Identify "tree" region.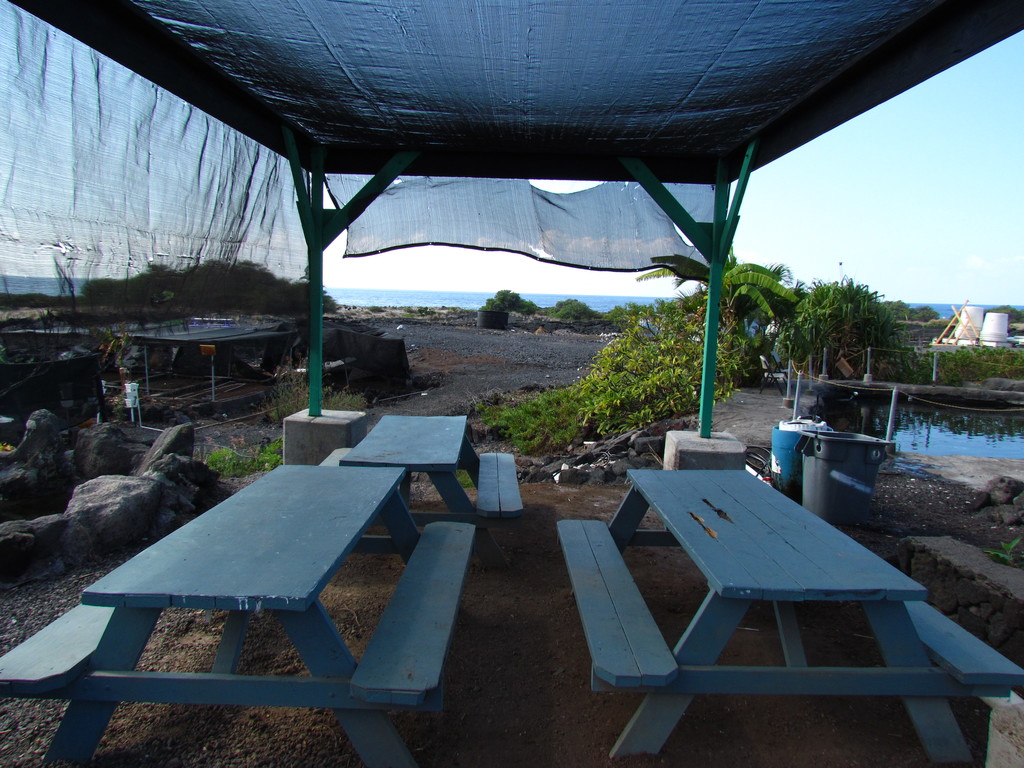
Region: <region>572, 302, 754, 435</region>.
